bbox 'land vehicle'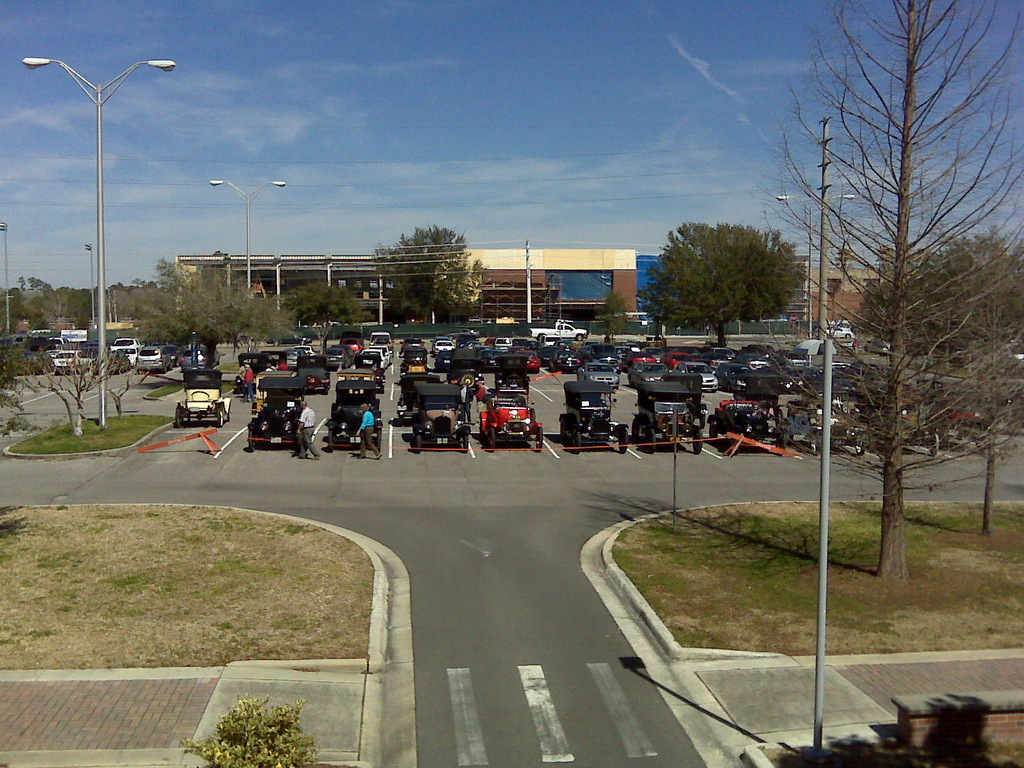
left=296, top=352, right=333, bottom=395
